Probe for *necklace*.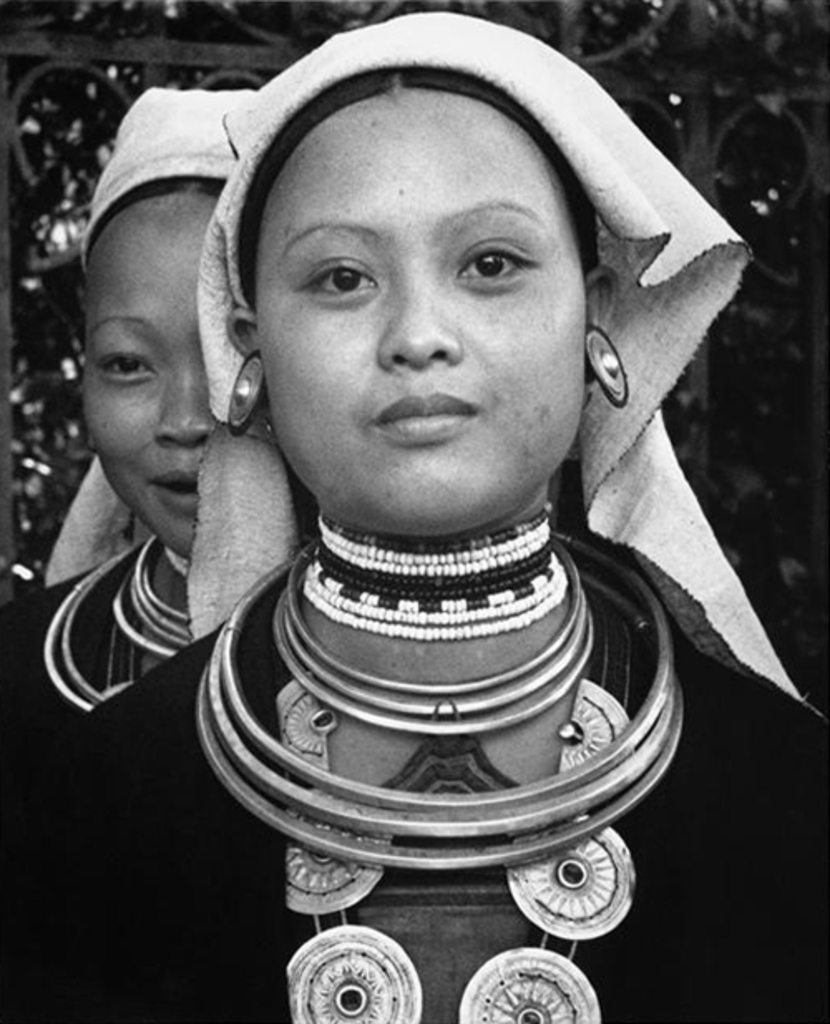
Probe result: bbox=(111, 534, 193, 652).
